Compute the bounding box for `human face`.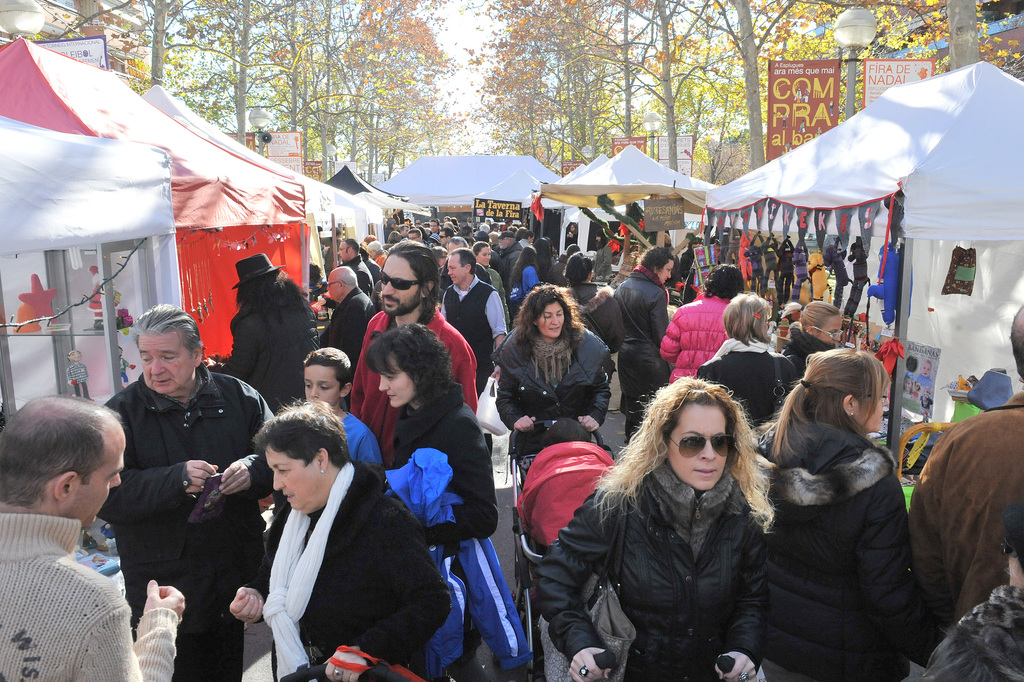
540, 304, 565, 341.
